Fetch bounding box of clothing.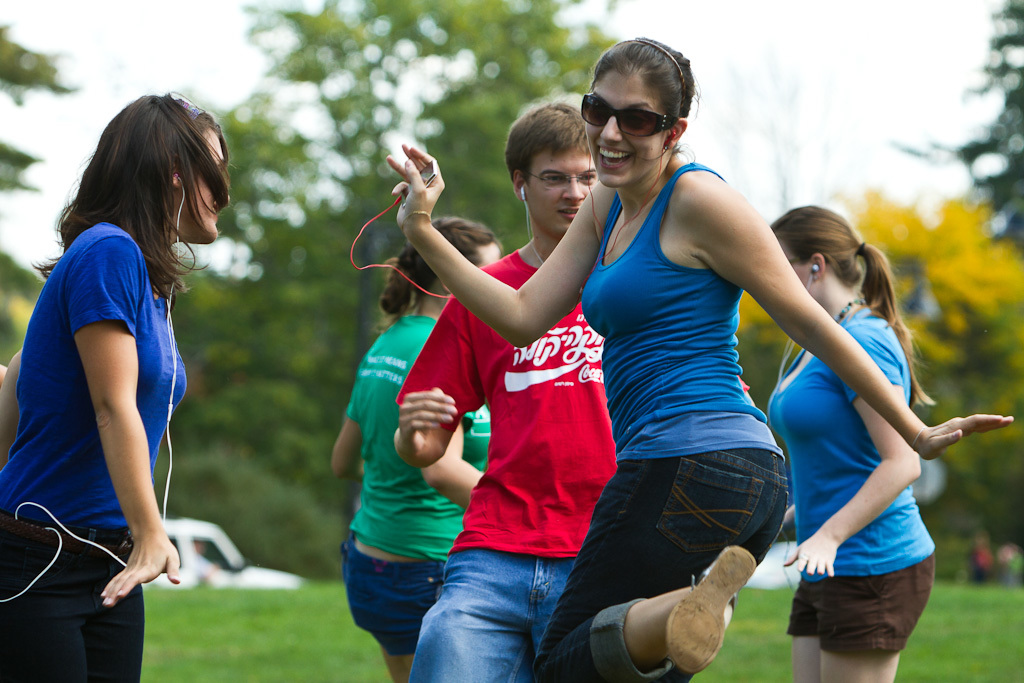
Bbox: box=[24, 174, 218, 607].
